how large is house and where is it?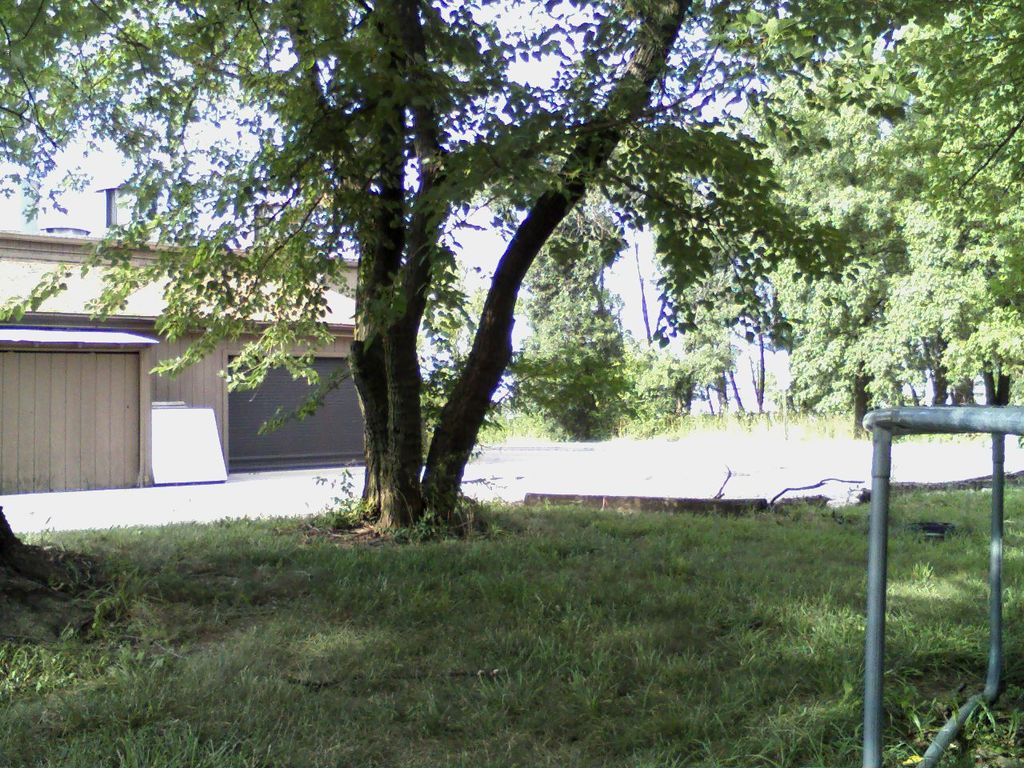
Bounding box: {"x1": 0, "y1": 125, "x2": 420, "y2": 483}.
